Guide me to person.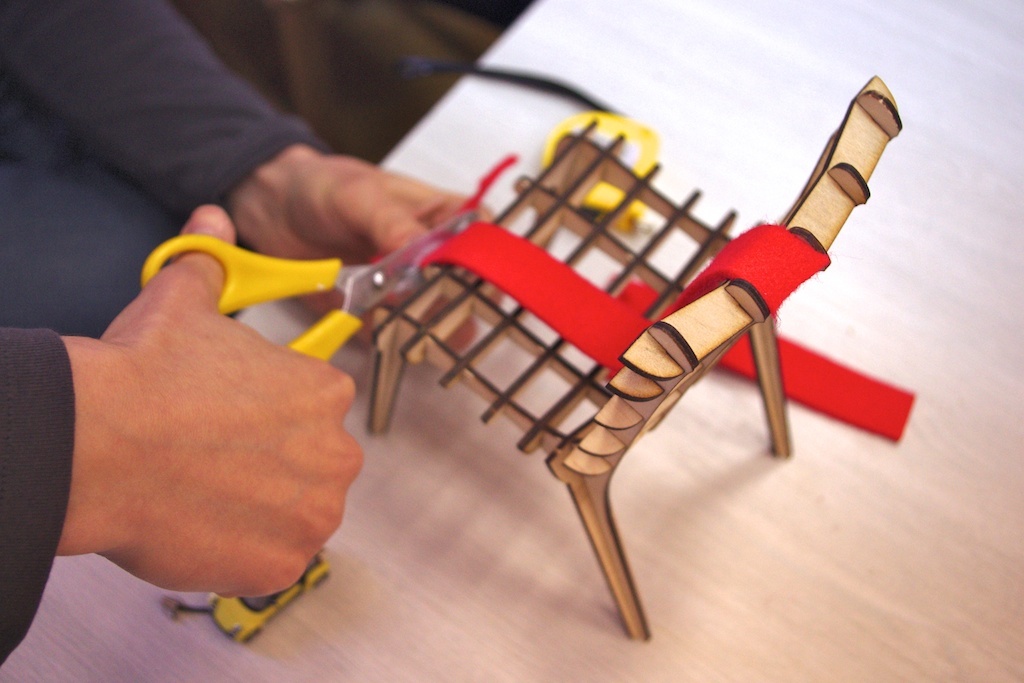
Guidance: x1=0, y1=0, x2=497, y2=682.
